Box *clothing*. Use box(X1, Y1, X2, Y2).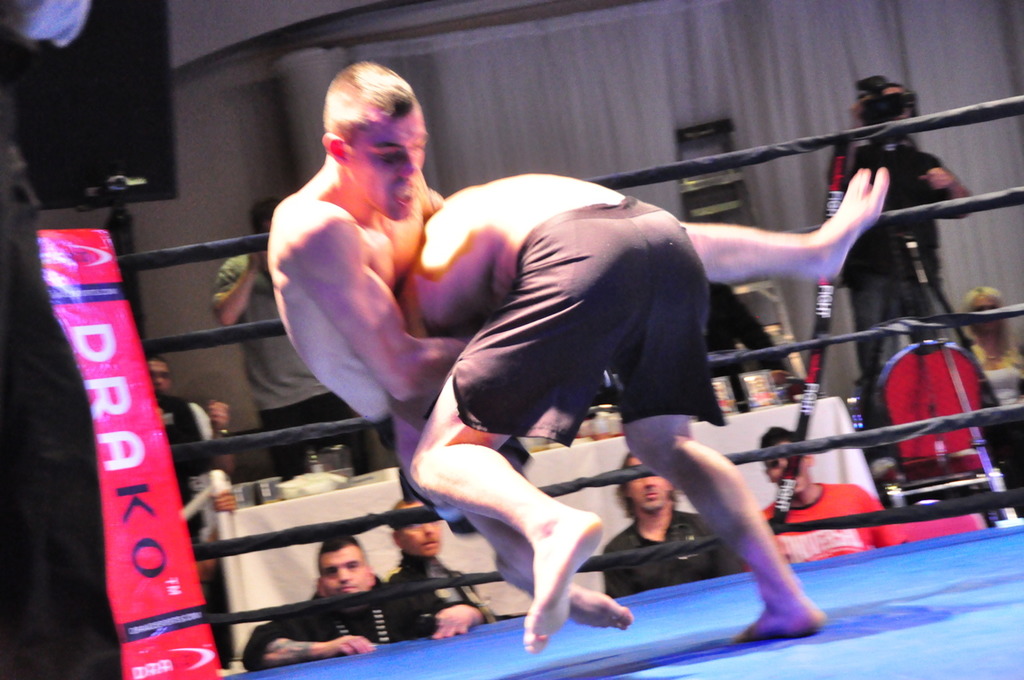
box(833, 148, 952, 401).
